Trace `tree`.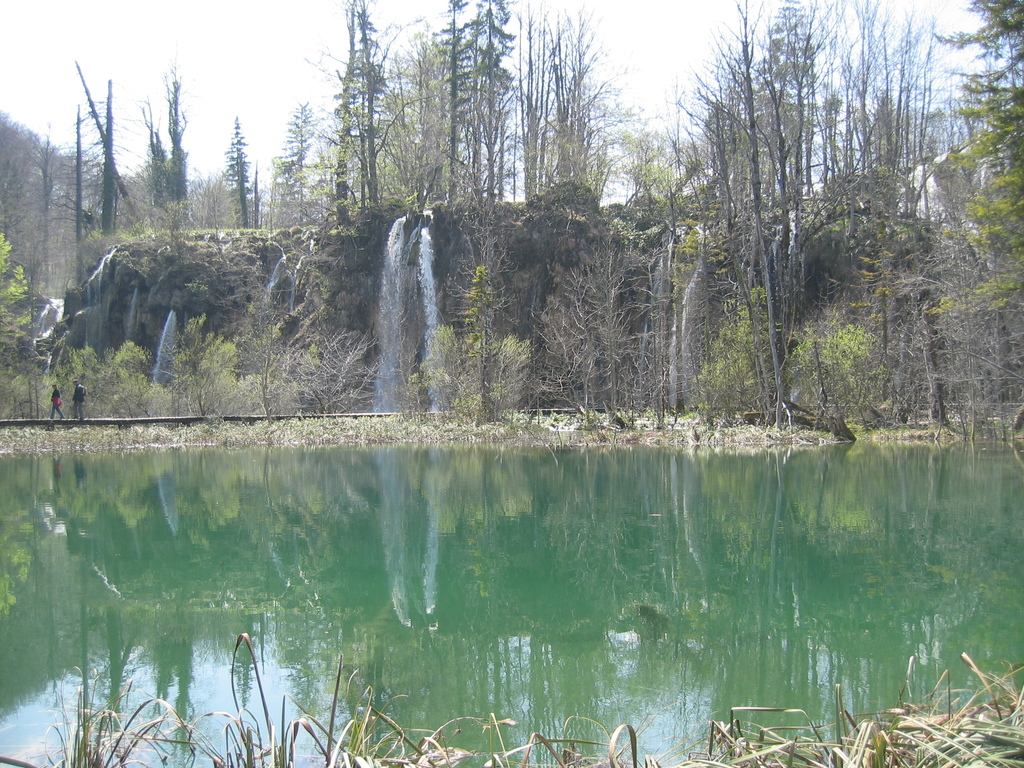
Traced to box=[566, 246, 657, 426].
